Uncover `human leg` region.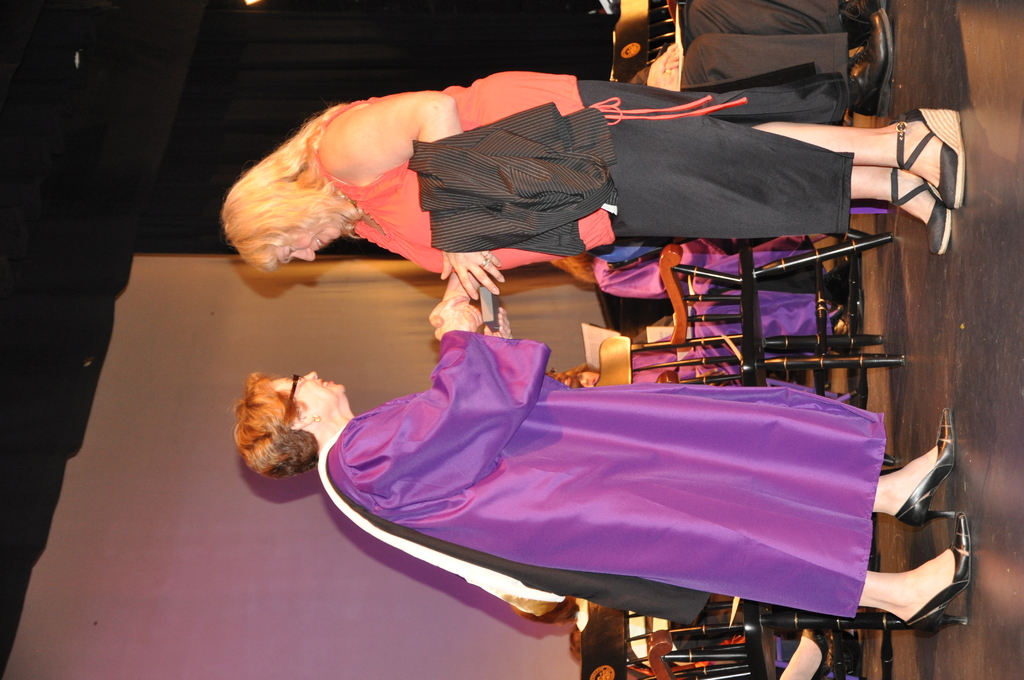
Uncovered: 495, 117, 952, 250.
